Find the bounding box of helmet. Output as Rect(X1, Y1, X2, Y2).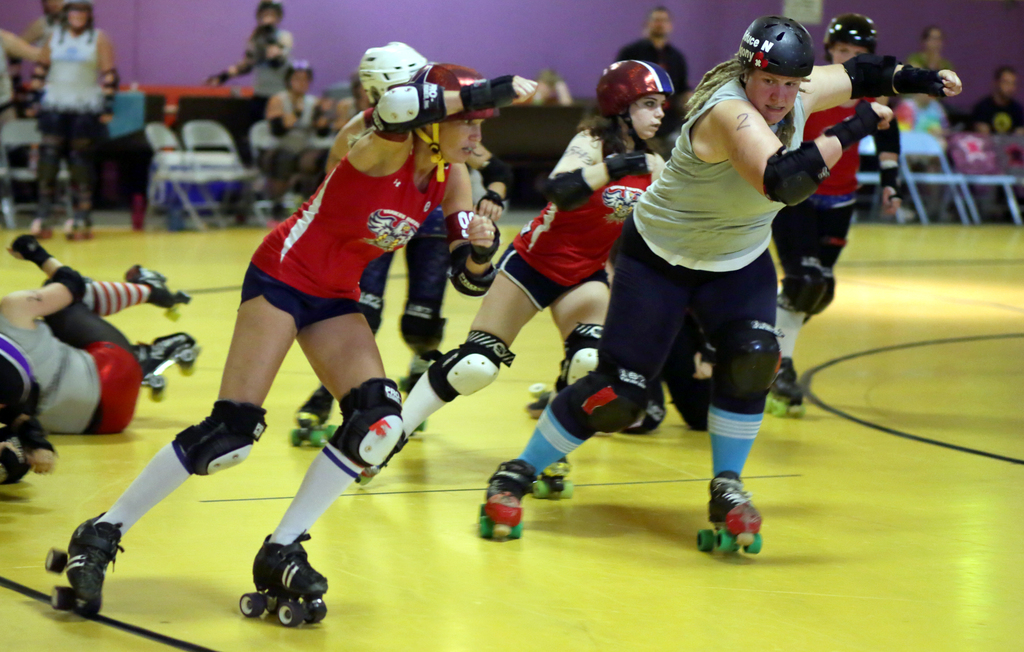
Rect(62, 0, 104, 36).
